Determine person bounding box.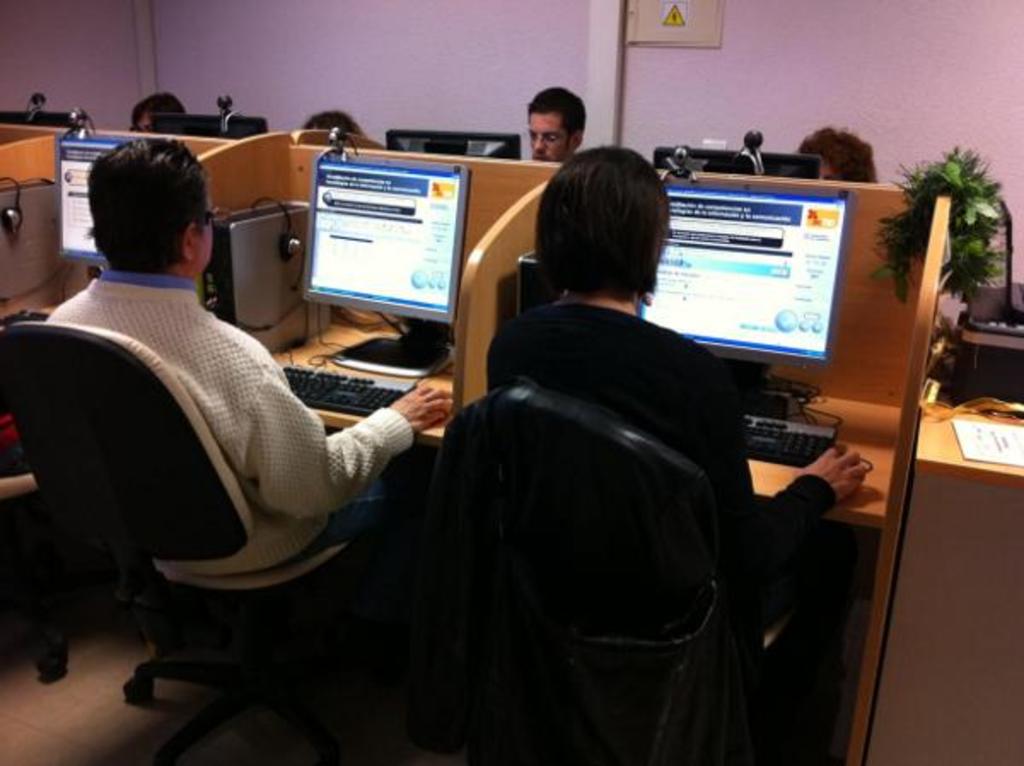
Determined: bbox(108, 97, 198, 130).
